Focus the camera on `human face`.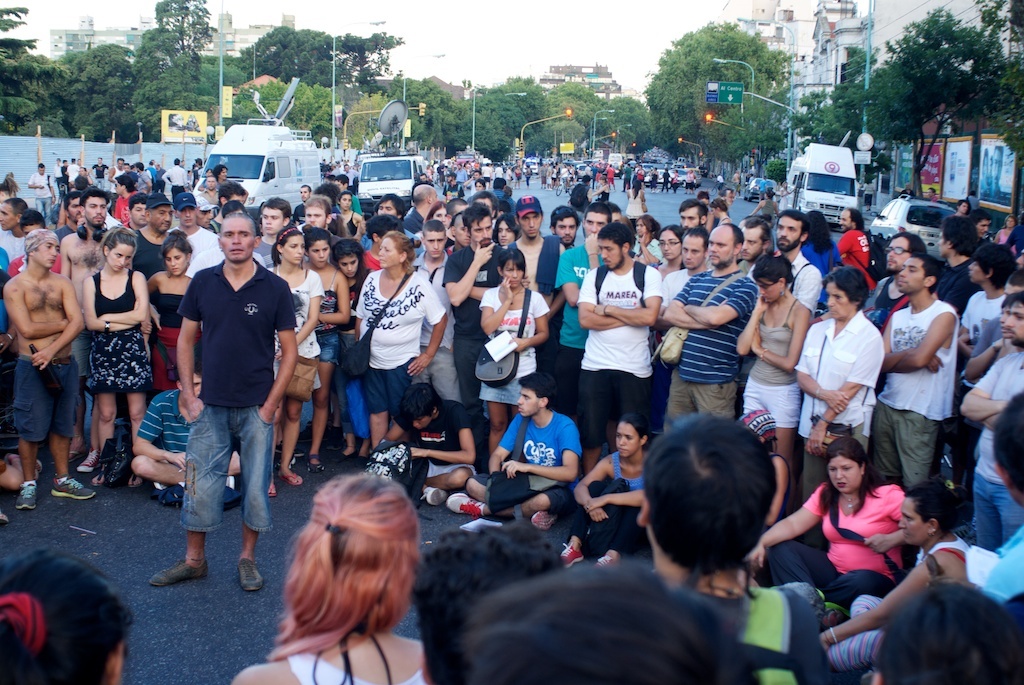
Focus region: rect(129, 201, 144, 224).
